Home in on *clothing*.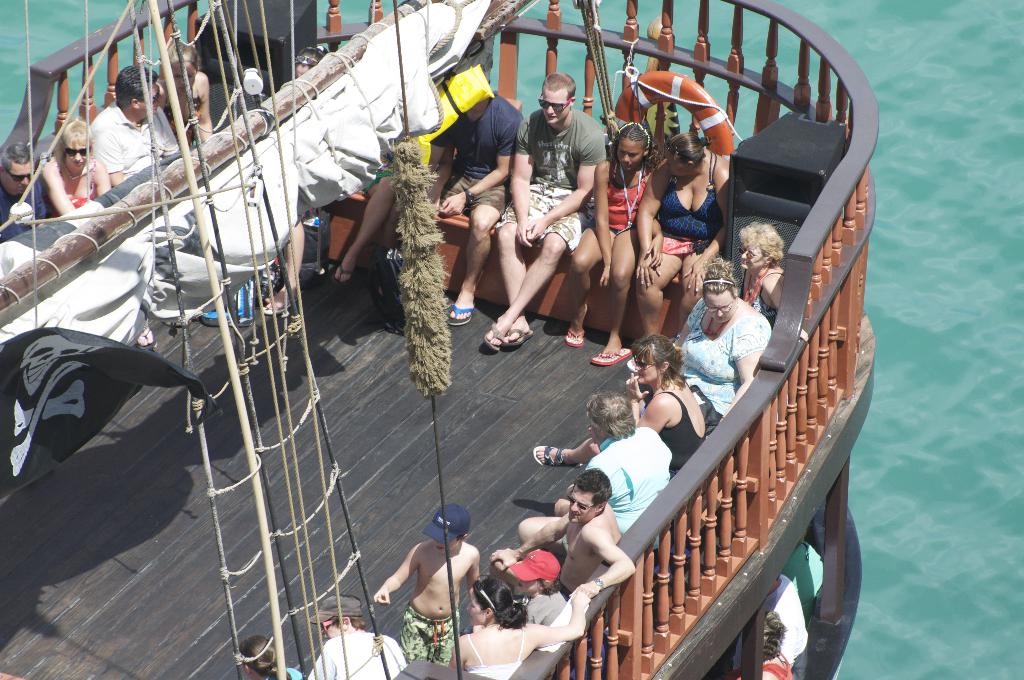
Homed in at bbox=(662, 390, 714, 475).
